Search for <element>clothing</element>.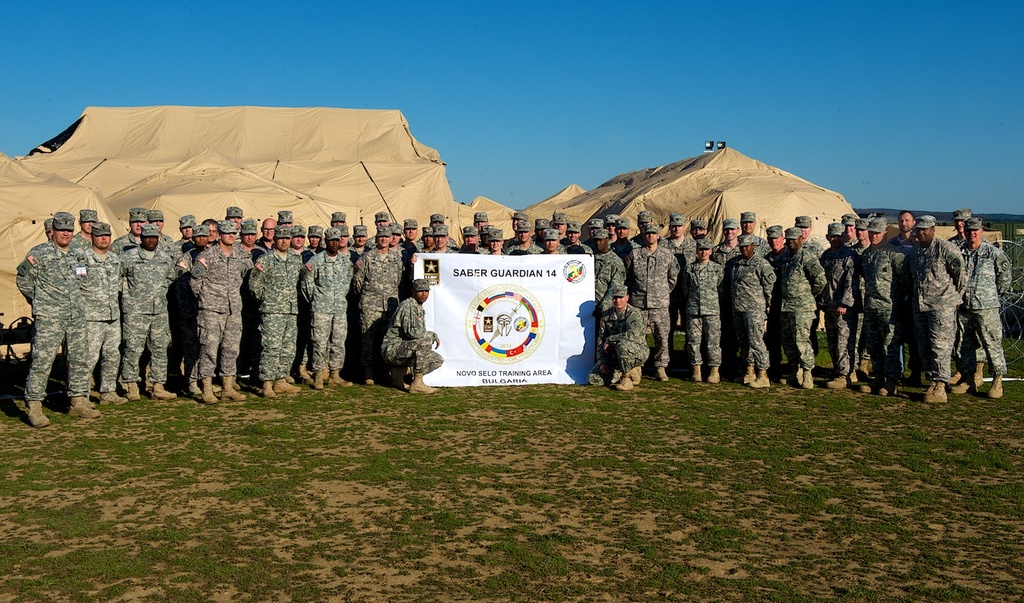
Found at 848, 242, 908, 380.
